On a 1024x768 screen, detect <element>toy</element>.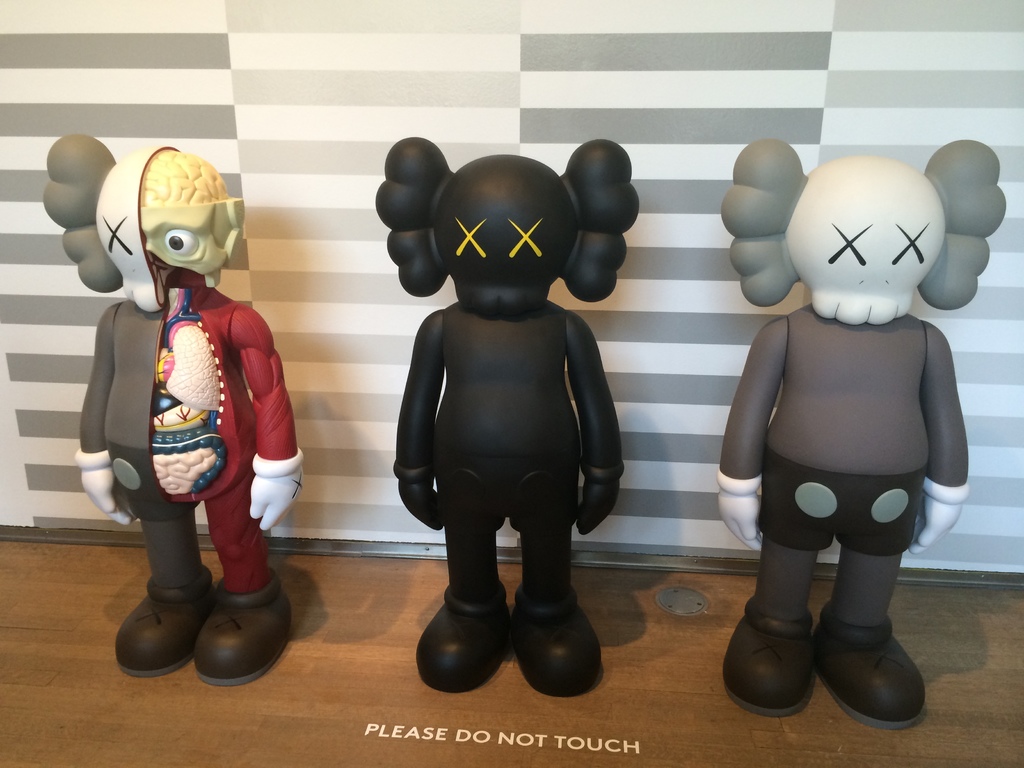
crop(708, 145, 1007, 720).
